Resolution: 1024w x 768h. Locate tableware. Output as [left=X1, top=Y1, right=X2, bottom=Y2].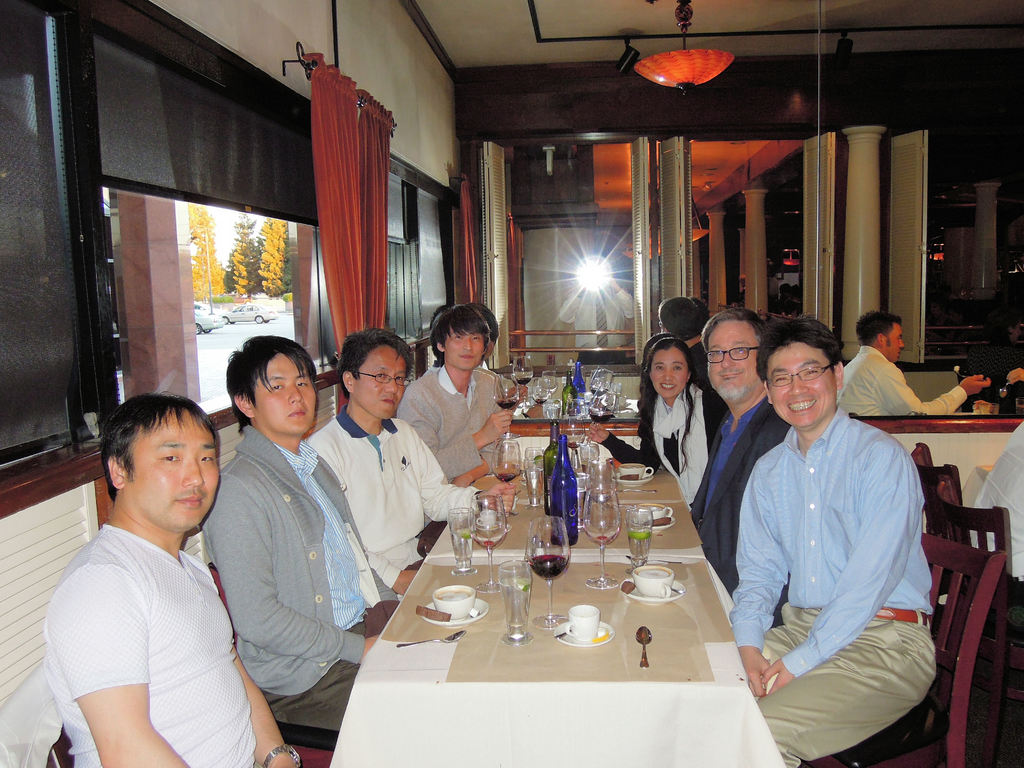
[left=424, top=596, right=489, bottom=625].
